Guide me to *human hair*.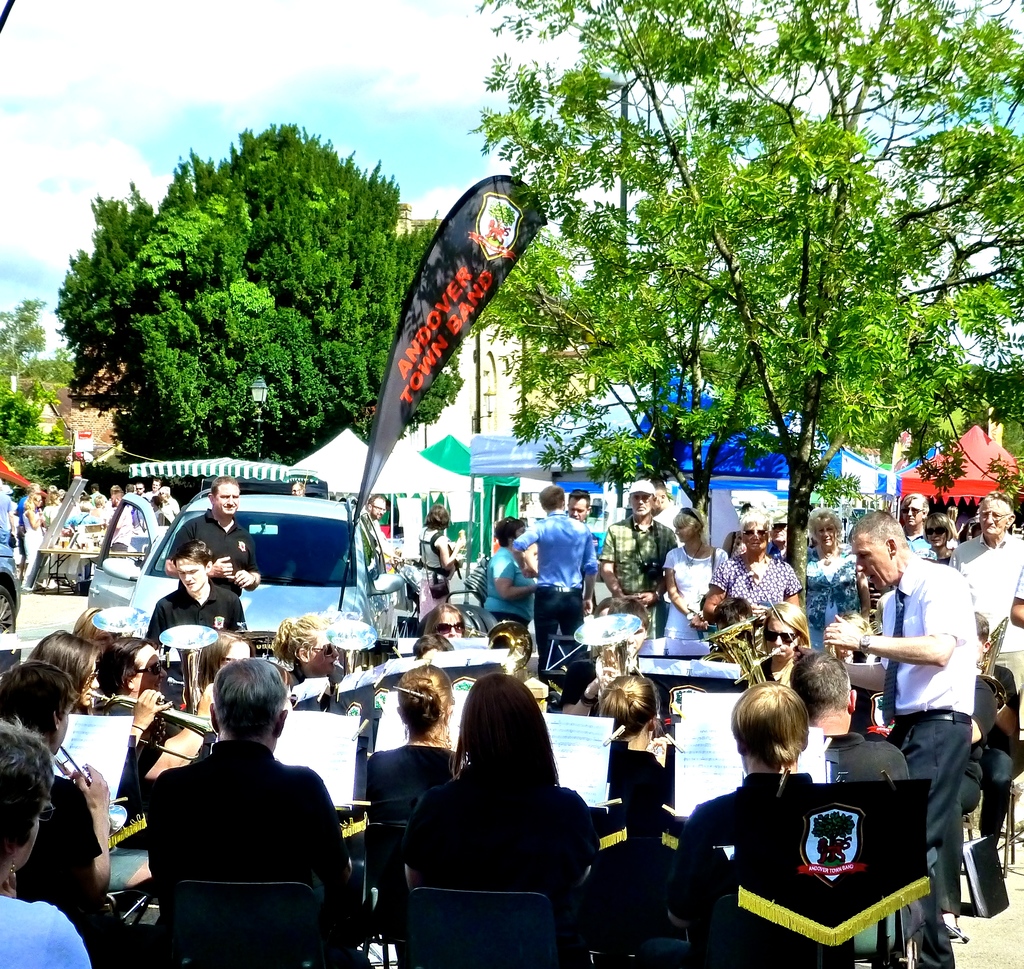
Guidance: box=[761, 598, 810, 652].
